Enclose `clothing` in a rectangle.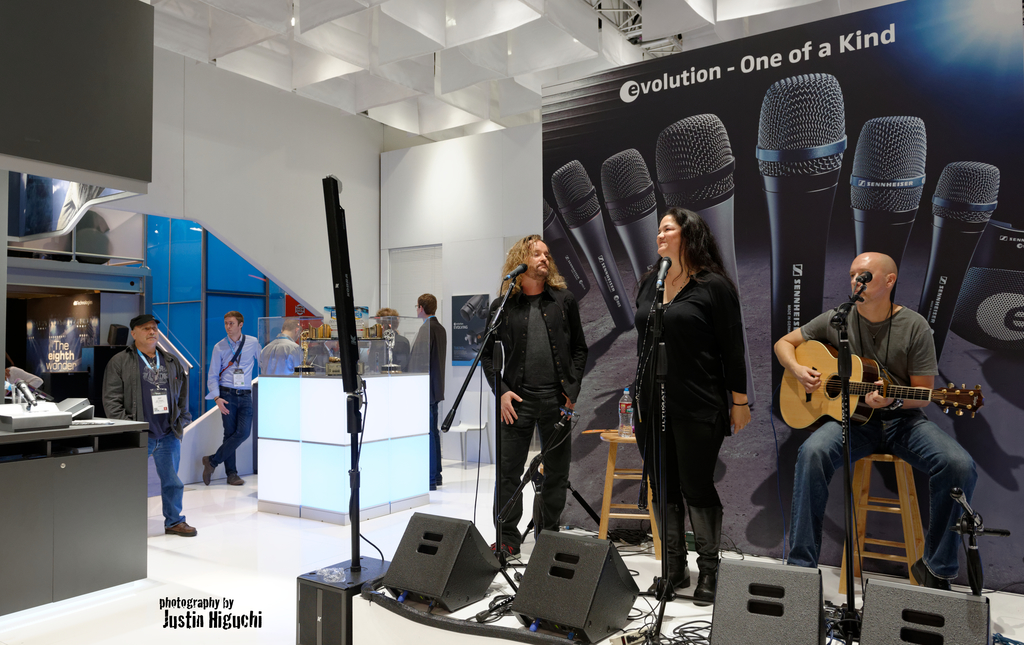
box(791, 403, 975, 556).
